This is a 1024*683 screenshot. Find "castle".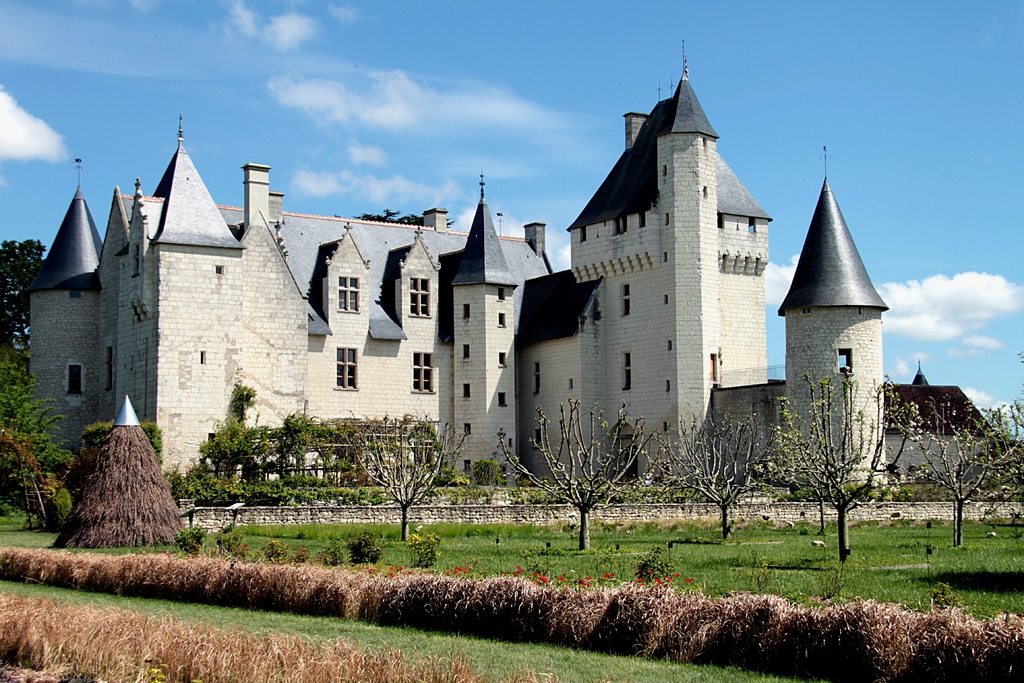
Bounding box: bbox=[12, 58, 946, 555].
